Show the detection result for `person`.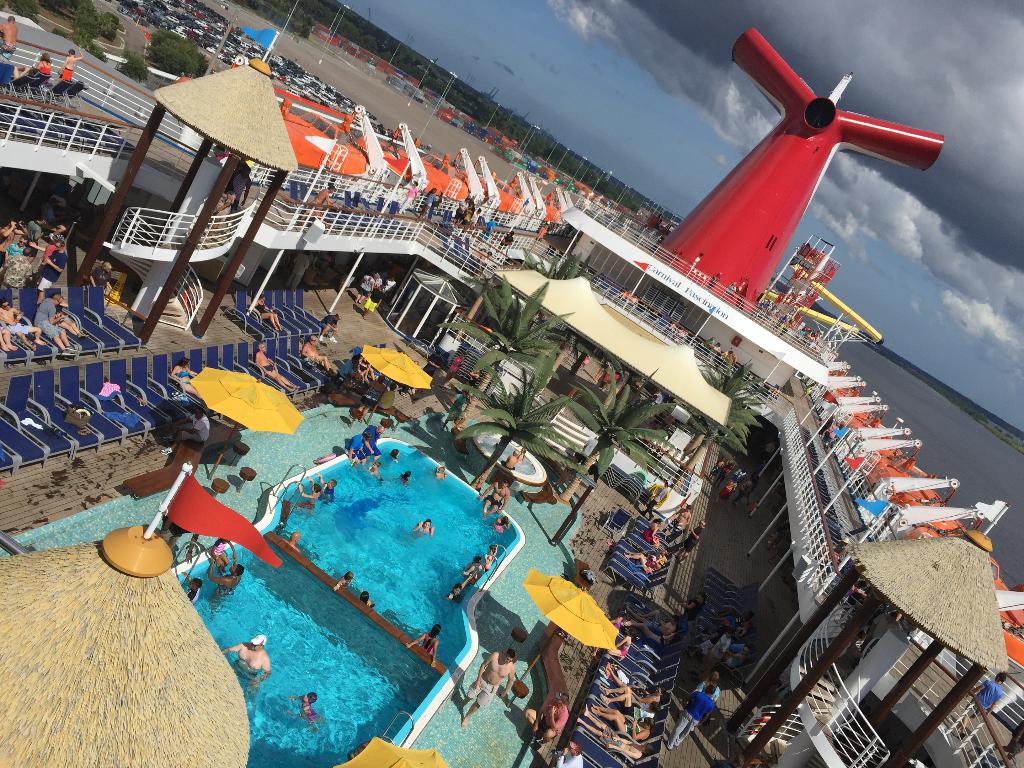
(590,677,659,725).
